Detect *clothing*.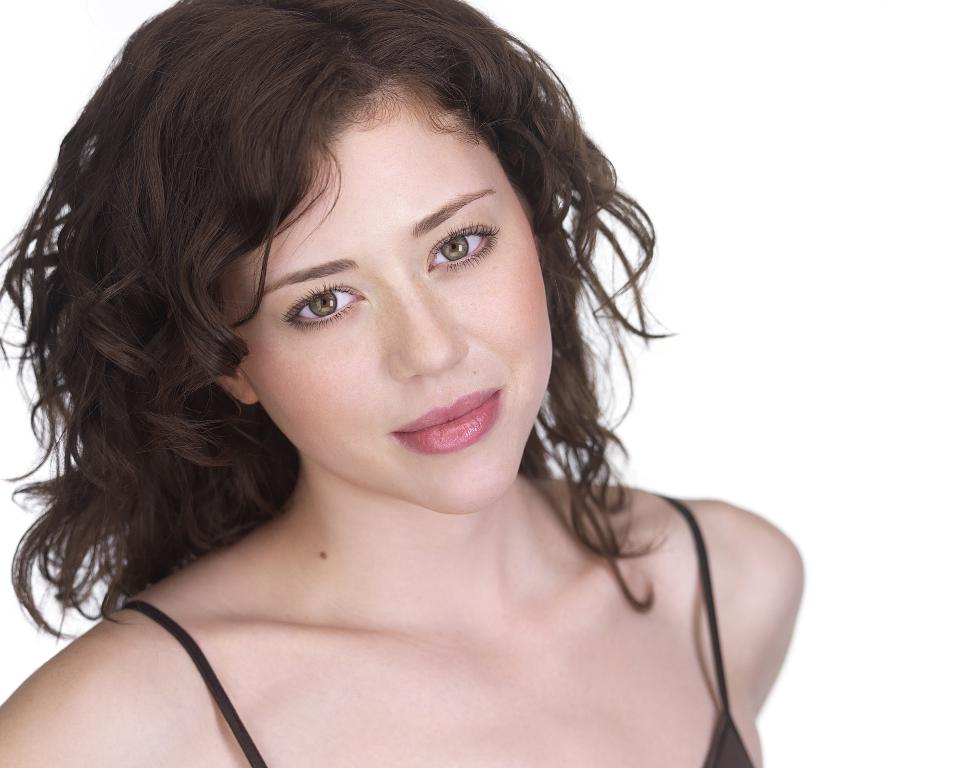
Detected at (left=115, top=491, right=756, bottom=767).
